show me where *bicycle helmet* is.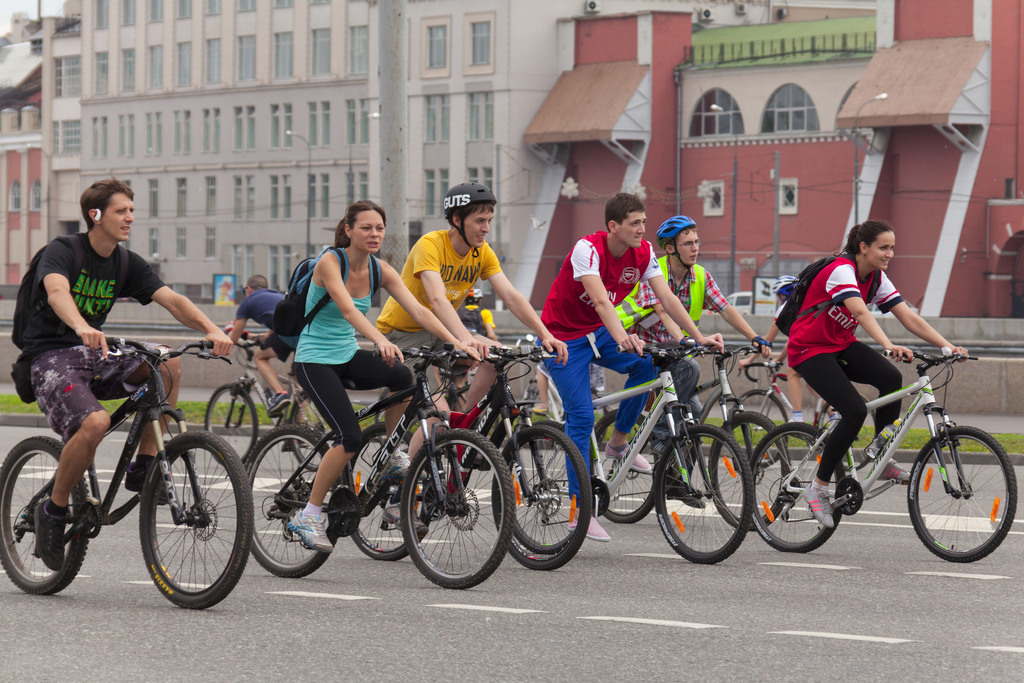
*bicycle helmet* is at 443,185,497,251.
